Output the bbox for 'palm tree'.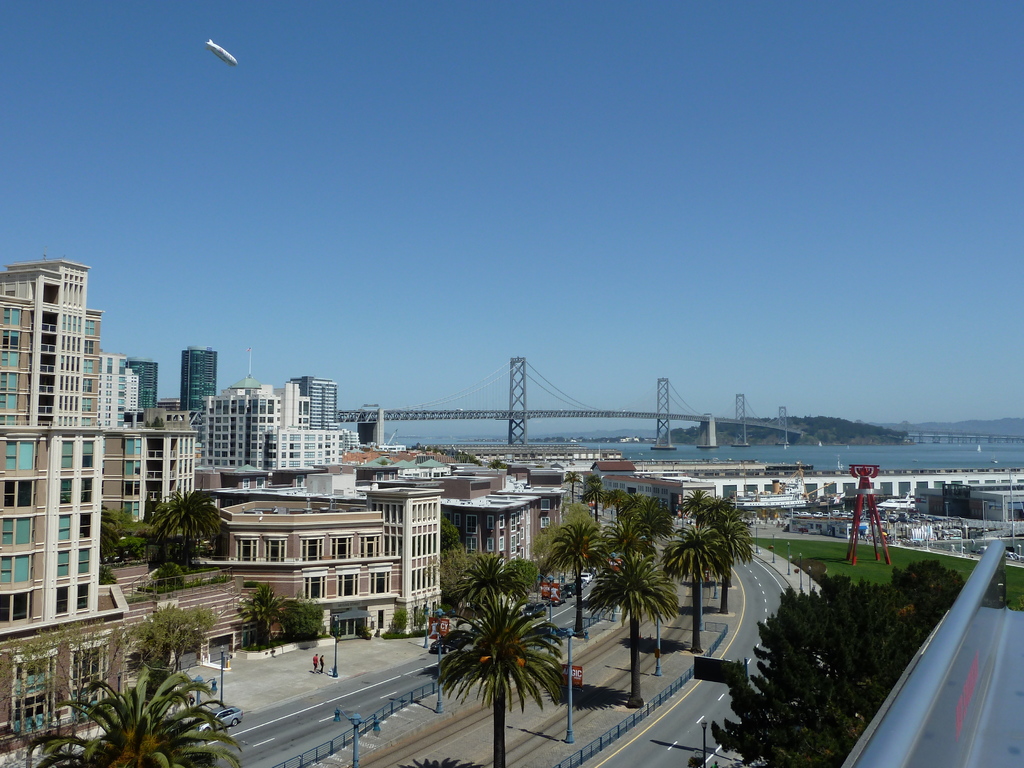
detection(250, 588, 280, 651).
